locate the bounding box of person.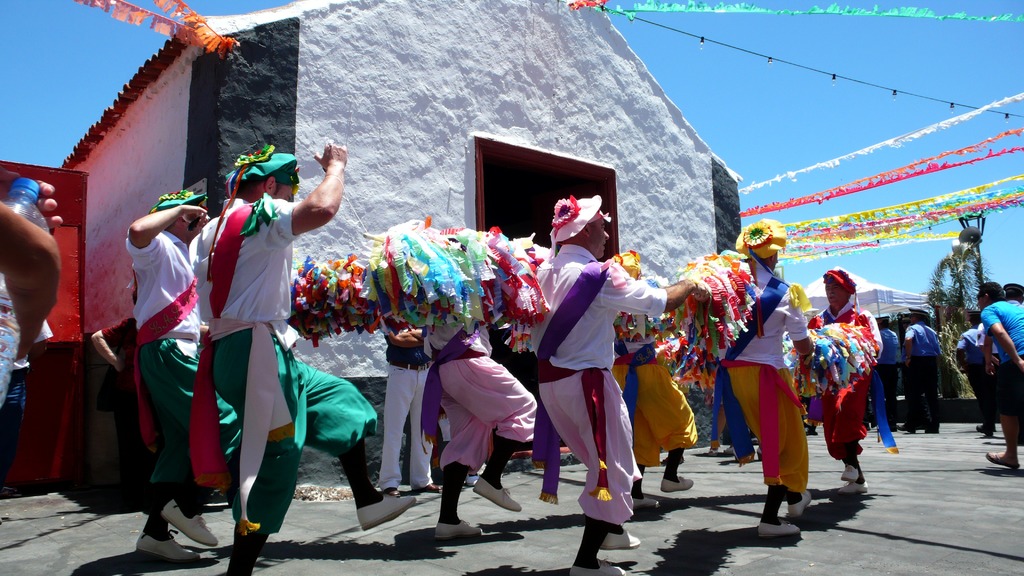
Bounding box: {"x1": 972, "y1": 323, "x2": 1001, "y2": 370}.
